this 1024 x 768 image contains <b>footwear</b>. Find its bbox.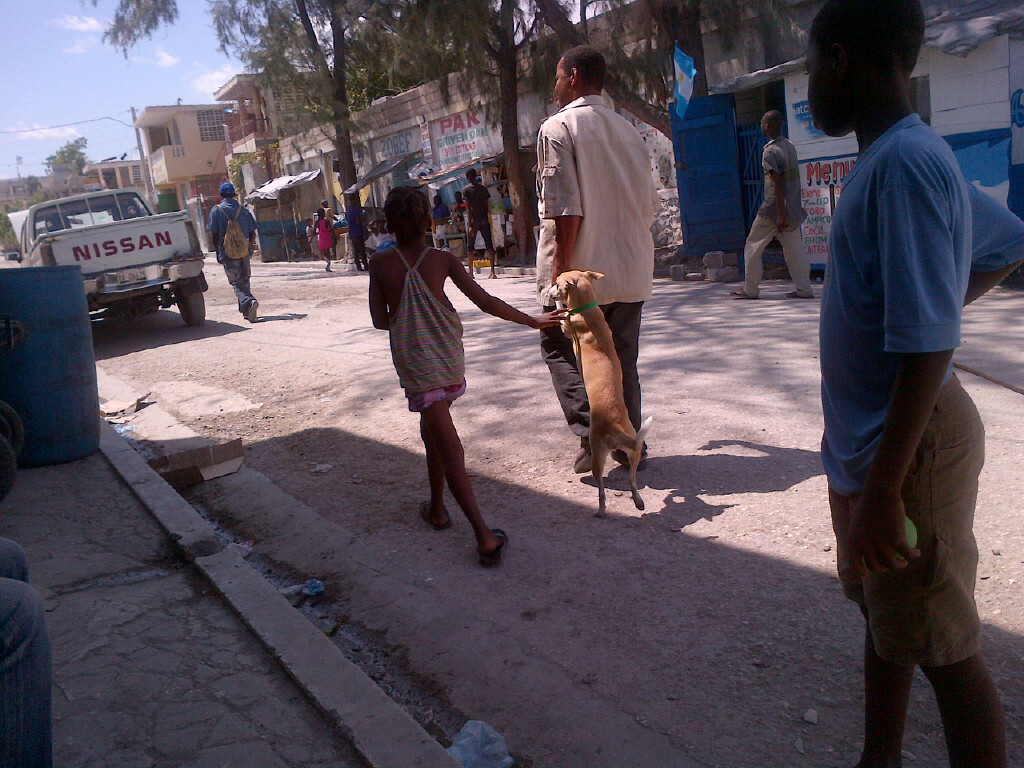
610 446 649 472.
